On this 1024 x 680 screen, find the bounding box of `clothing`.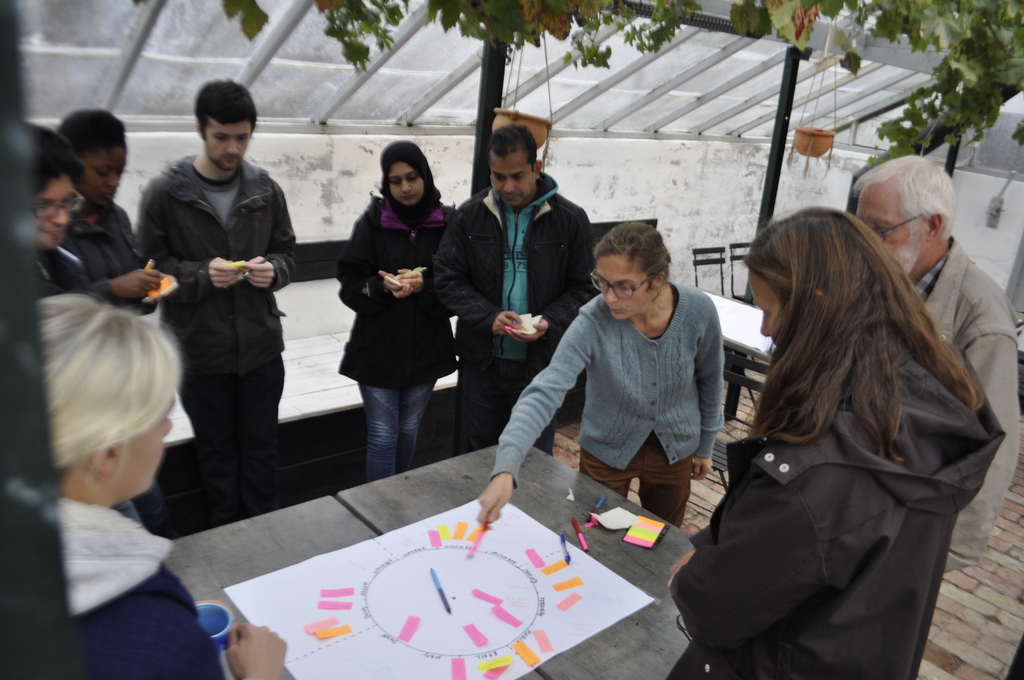
Bounding box: box=[532, 251, 746, 514].
